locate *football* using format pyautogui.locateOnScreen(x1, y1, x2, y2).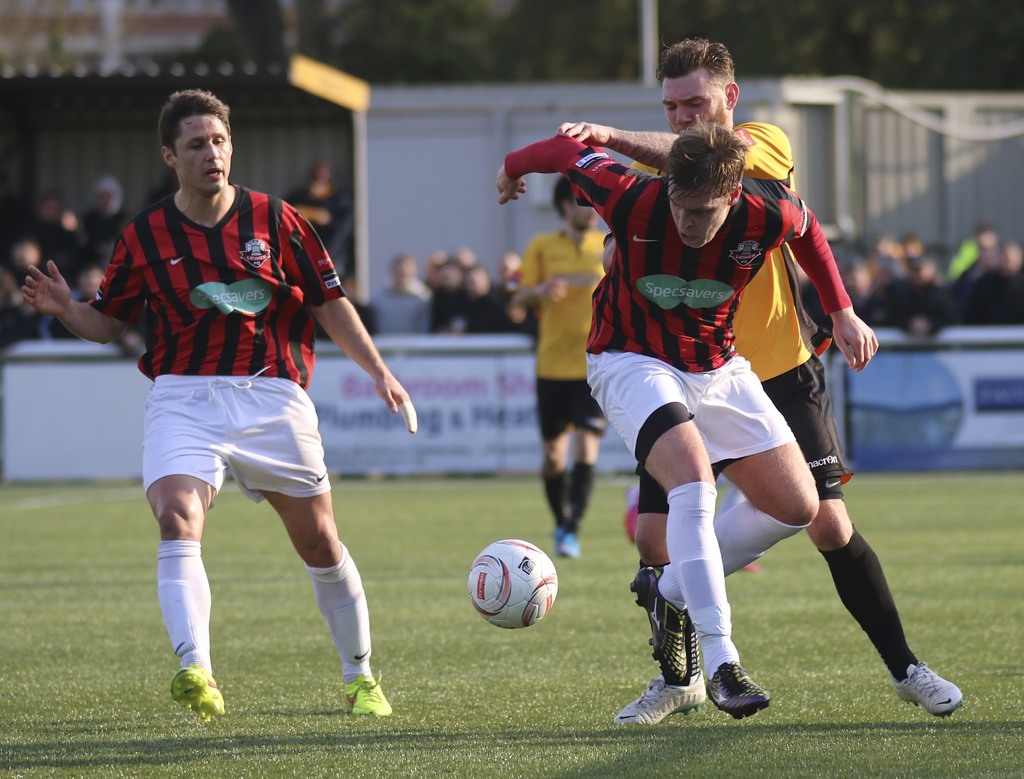
pyautogui.locateOnScreen(467, 538, 559, 632).
